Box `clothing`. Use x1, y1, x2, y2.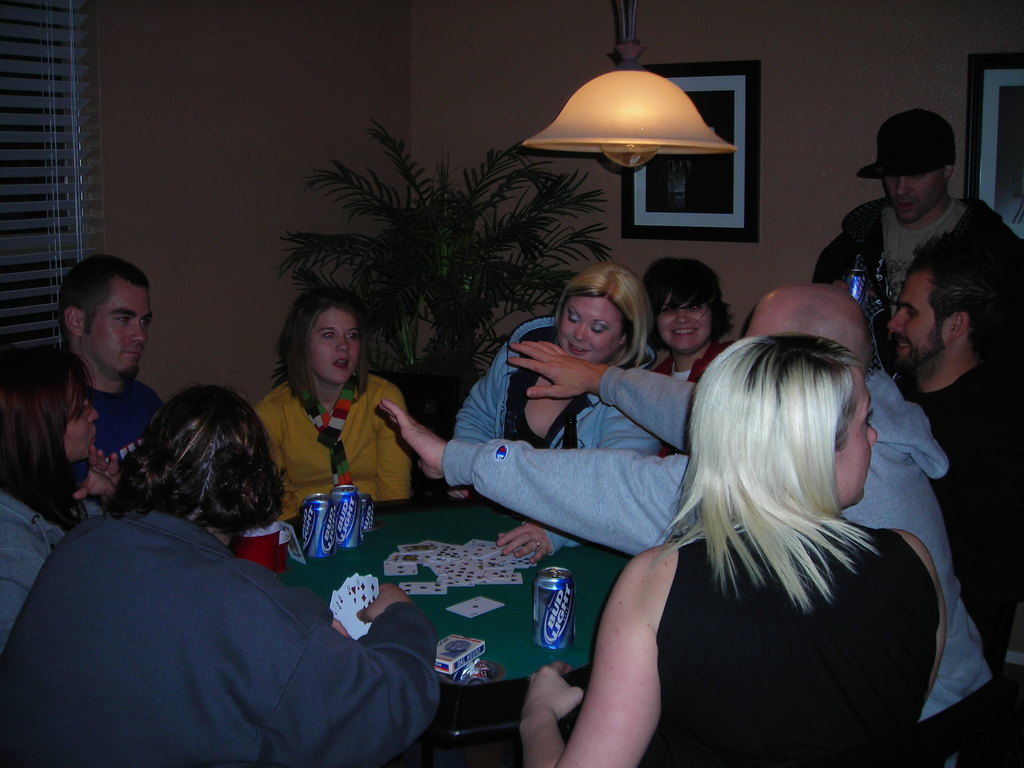
84, 378, 159, 472.
